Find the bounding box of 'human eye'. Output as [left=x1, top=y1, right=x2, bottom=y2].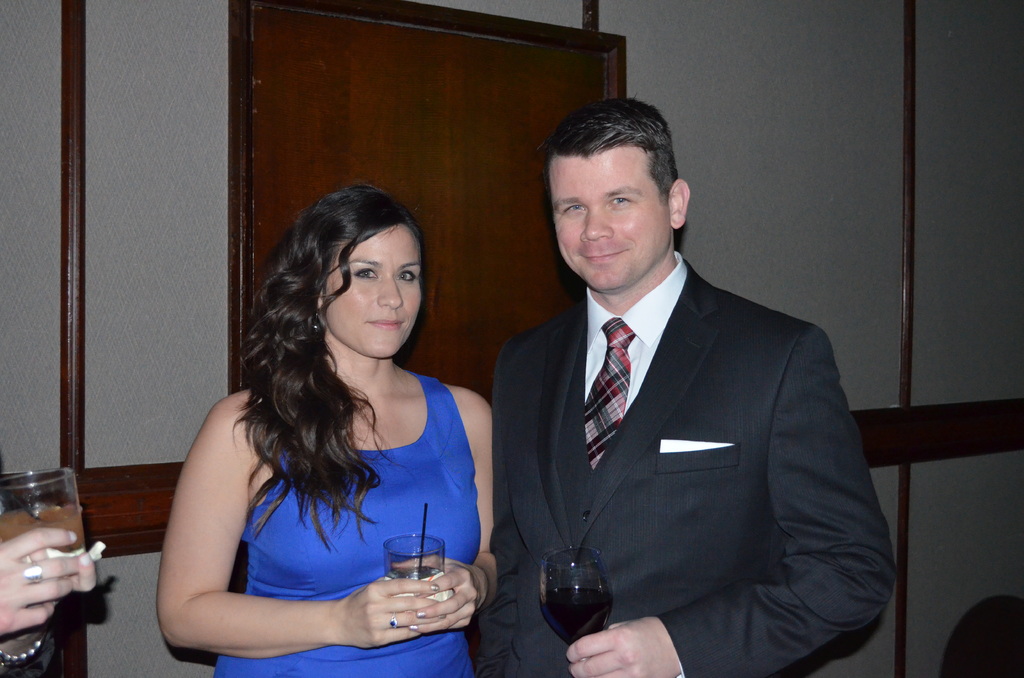
[left=349, top=266, right=376, bottom=287].
